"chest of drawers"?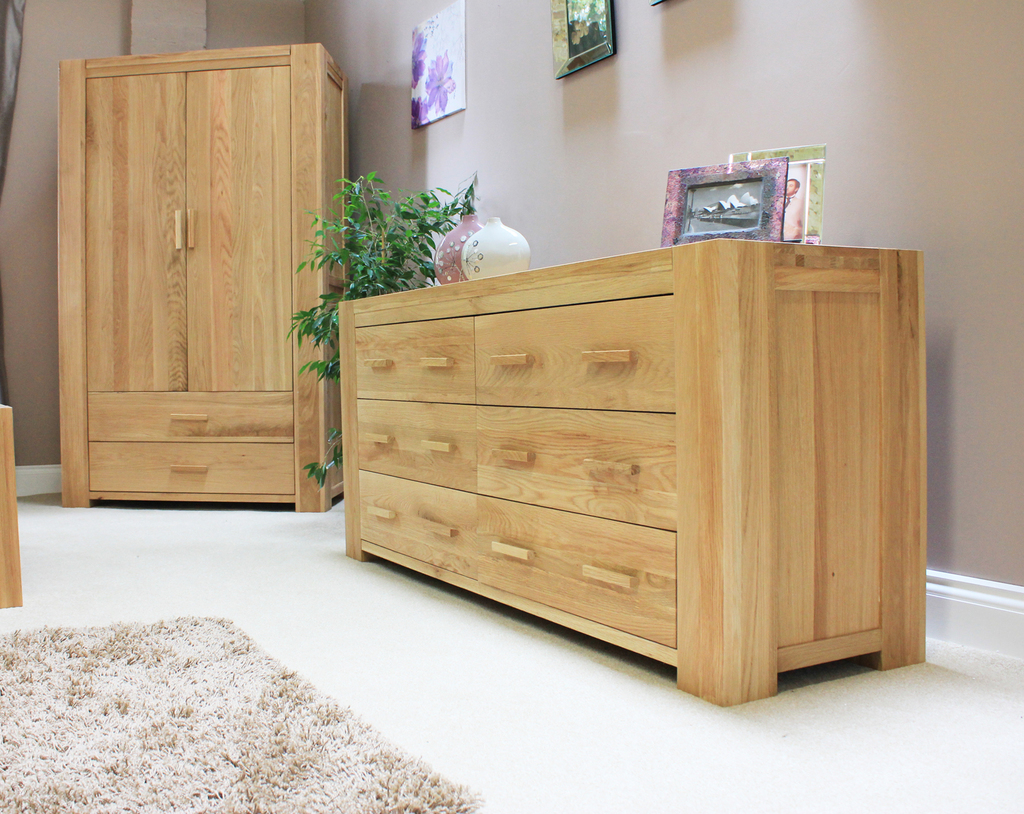
330:234:923:702
